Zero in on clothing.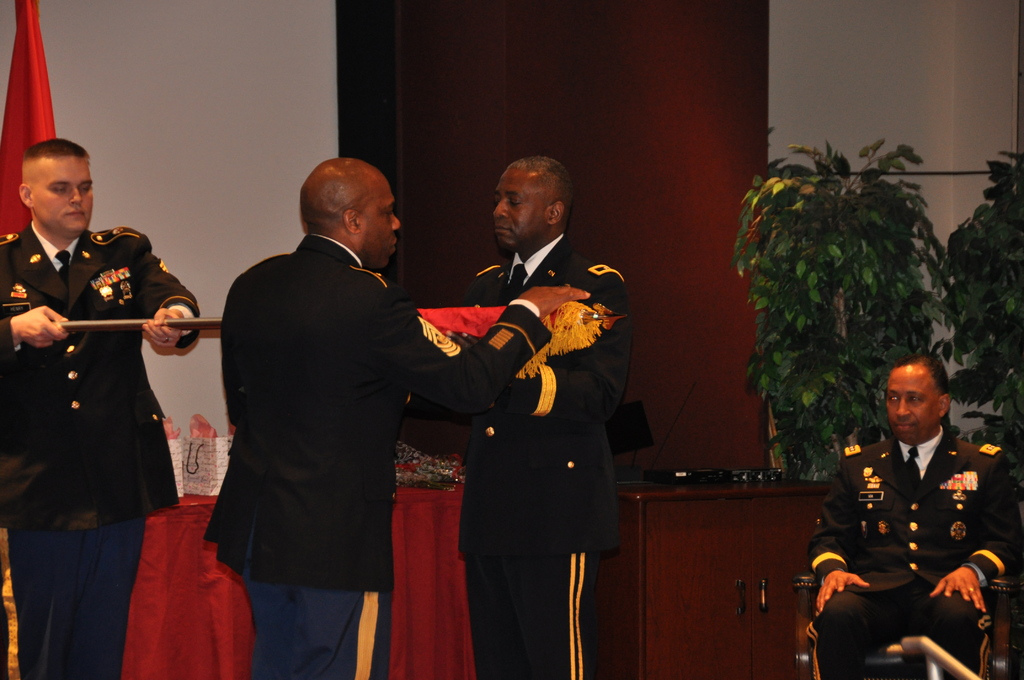
Zeroed in: 458:229:636:679.
